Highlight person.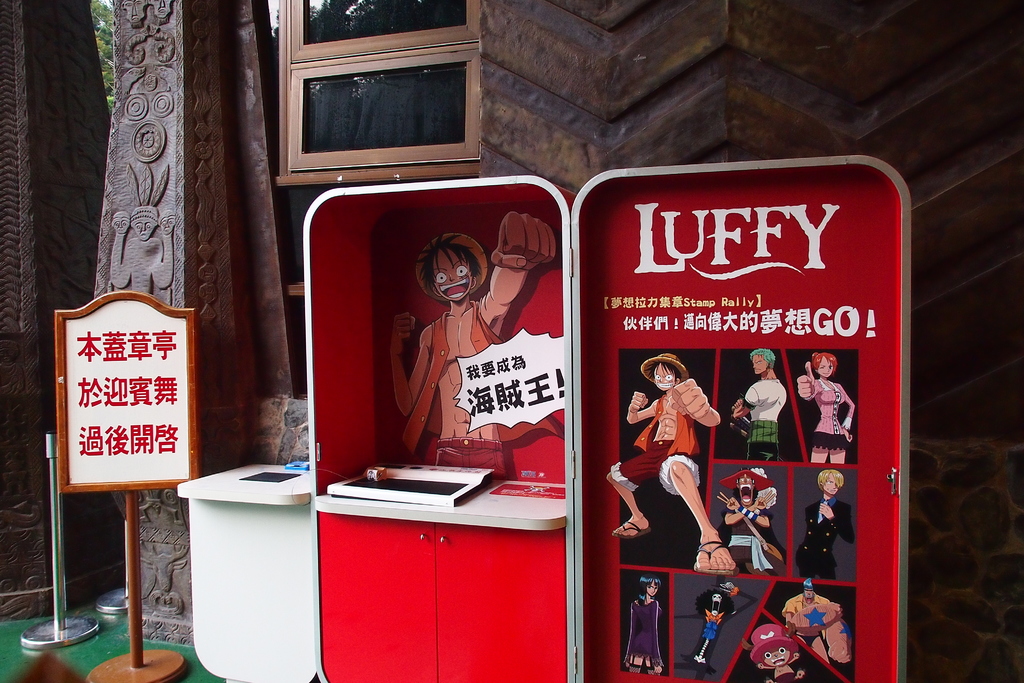
Highlighted region: pyautogui.locateOnScreen(637, 336, 728, 597).
